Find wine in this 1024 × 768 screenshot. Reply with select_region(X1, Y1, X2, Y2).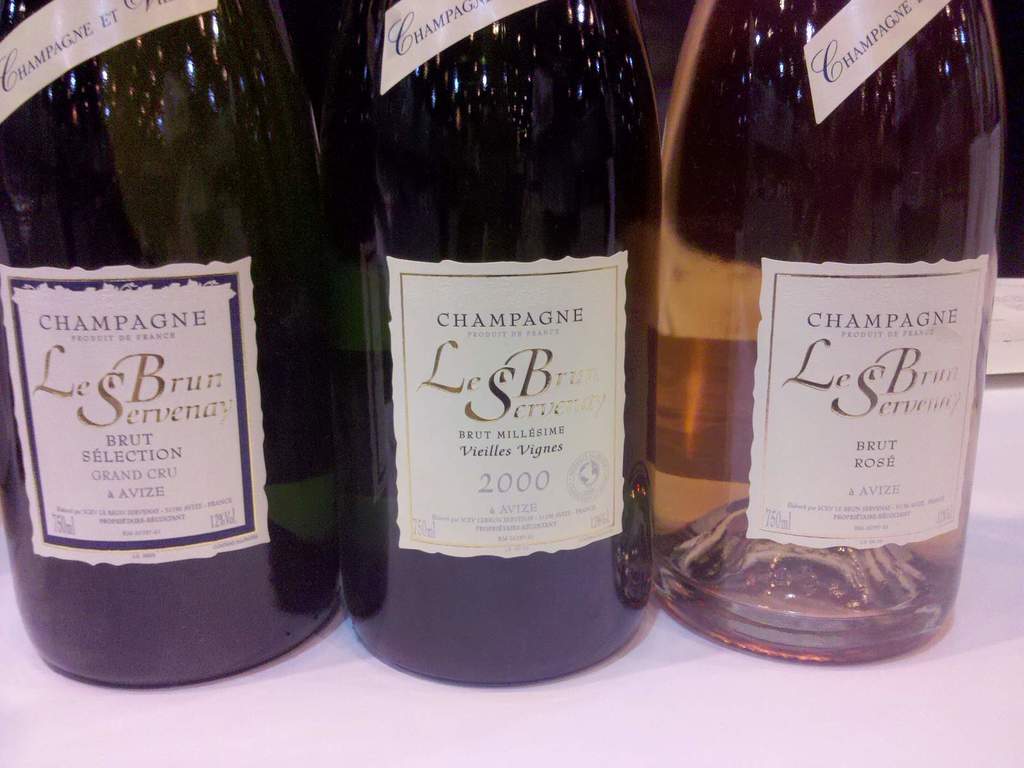
select_region(0, 0, 356, 695).
